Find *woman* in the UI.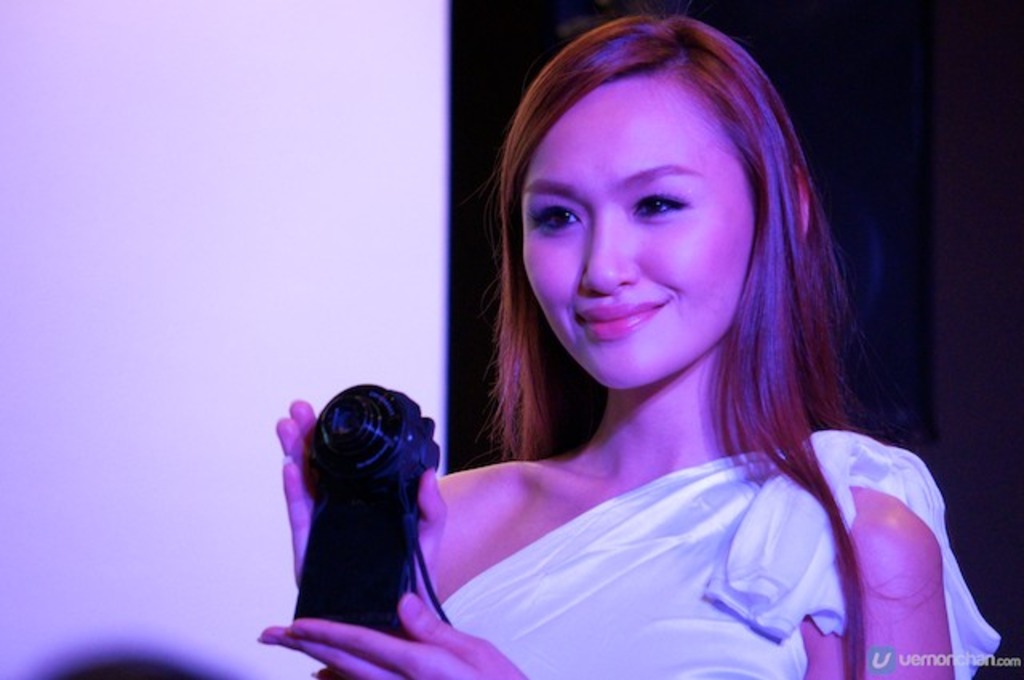
UI element at [301,43,963,675].
